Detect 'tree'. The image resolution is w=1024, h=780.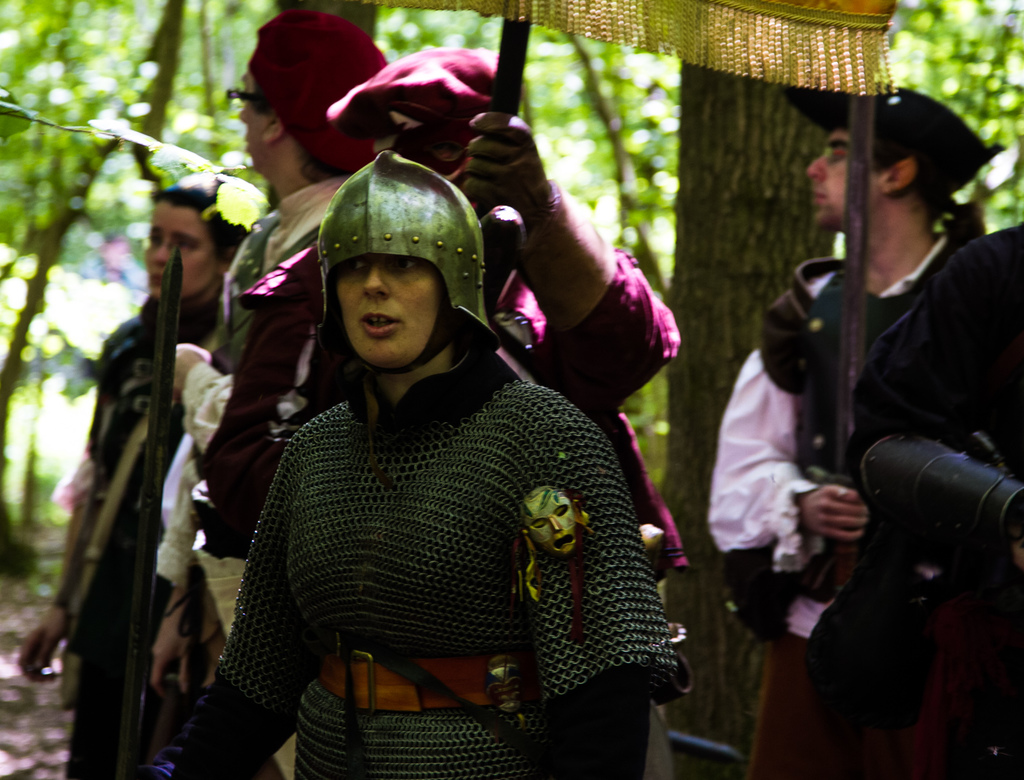
627:0:902:779.
